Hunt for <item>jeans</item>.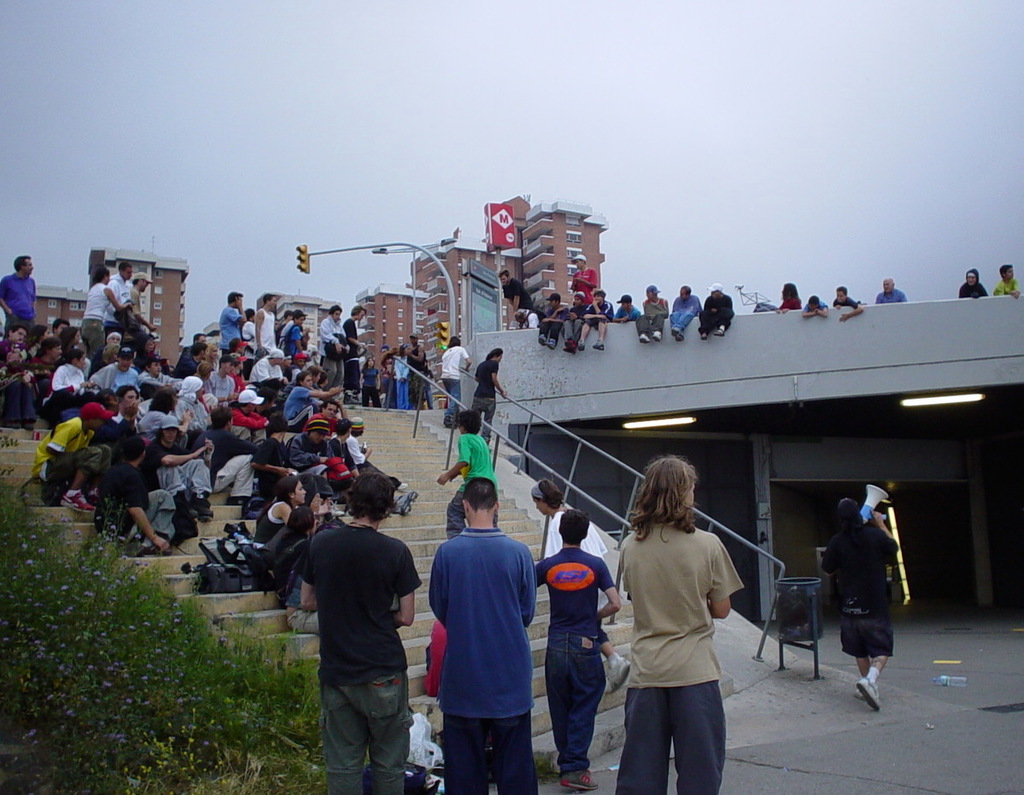
Hunted down at locate(314, 667, 412, 794).
